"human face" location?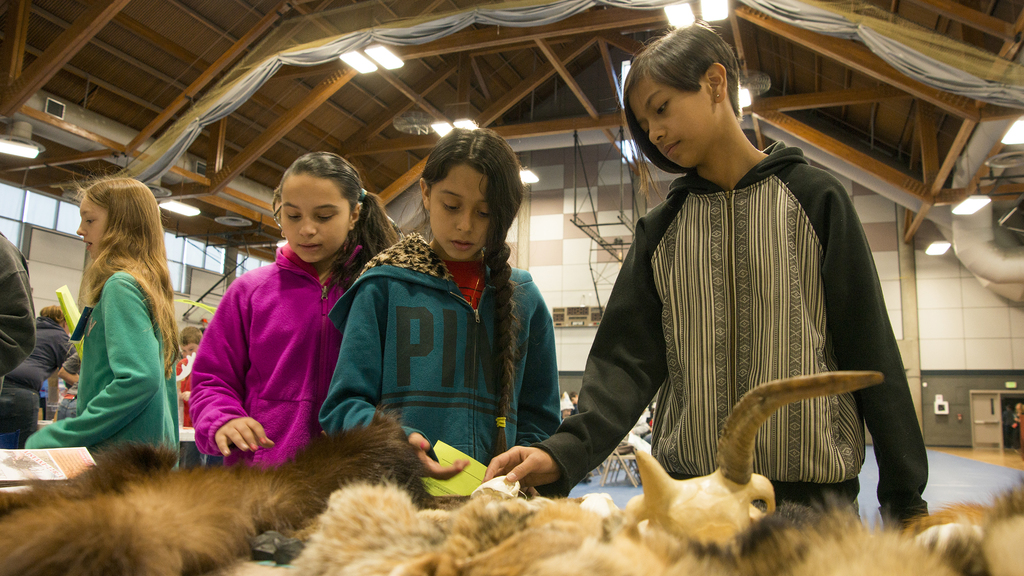
627,79,719,169
